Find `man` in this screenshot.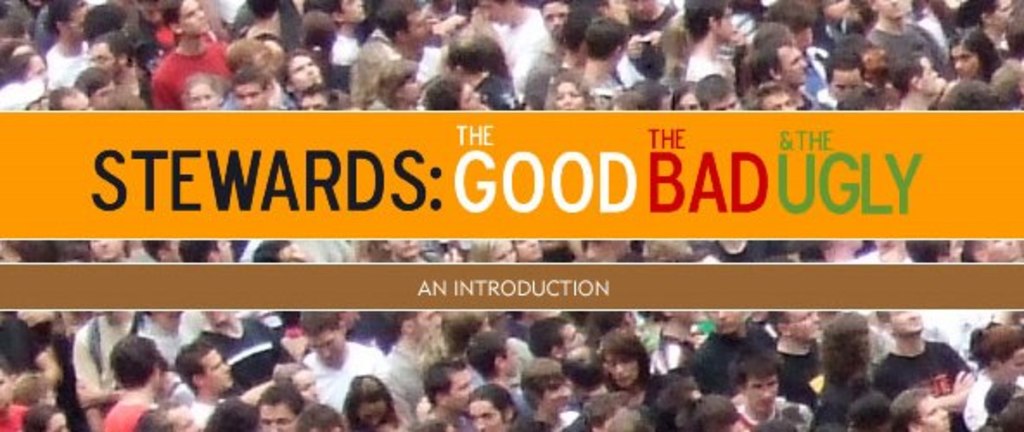
The bounding box for `man` is (723, 349, 792, 430).
